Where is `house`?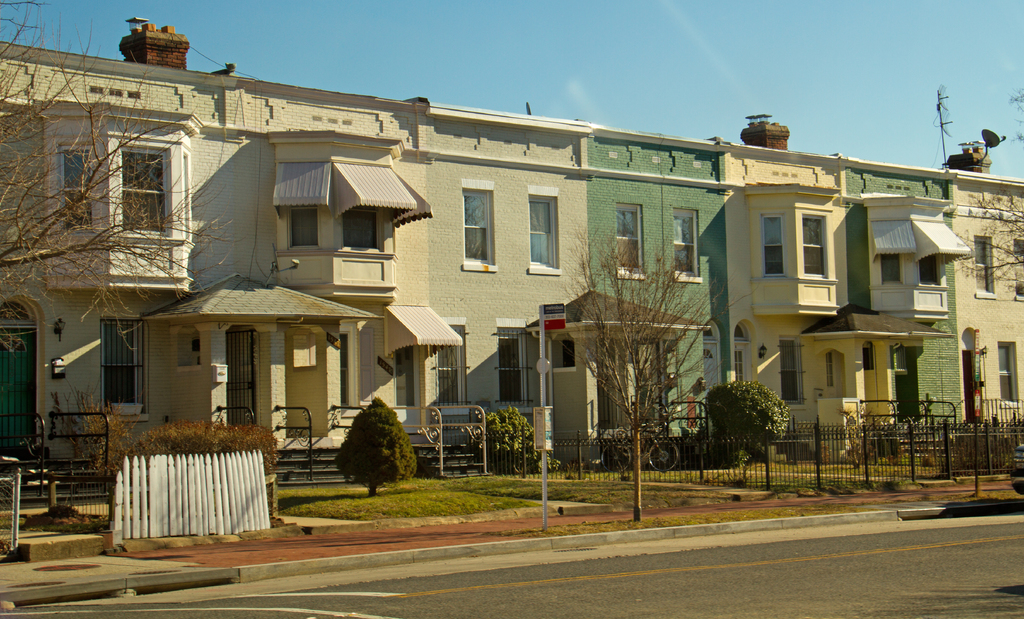
0 88 1023 468.
